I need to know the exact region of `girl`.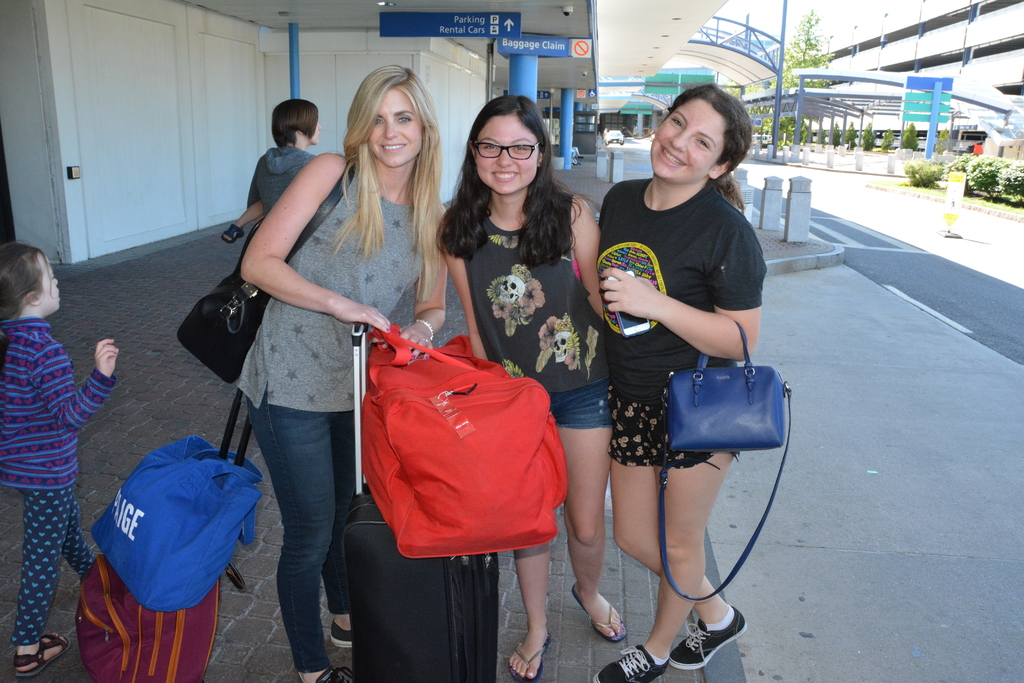
Region: {"left": 0, "top": 239, "right": 124, "bottom": 678}.
